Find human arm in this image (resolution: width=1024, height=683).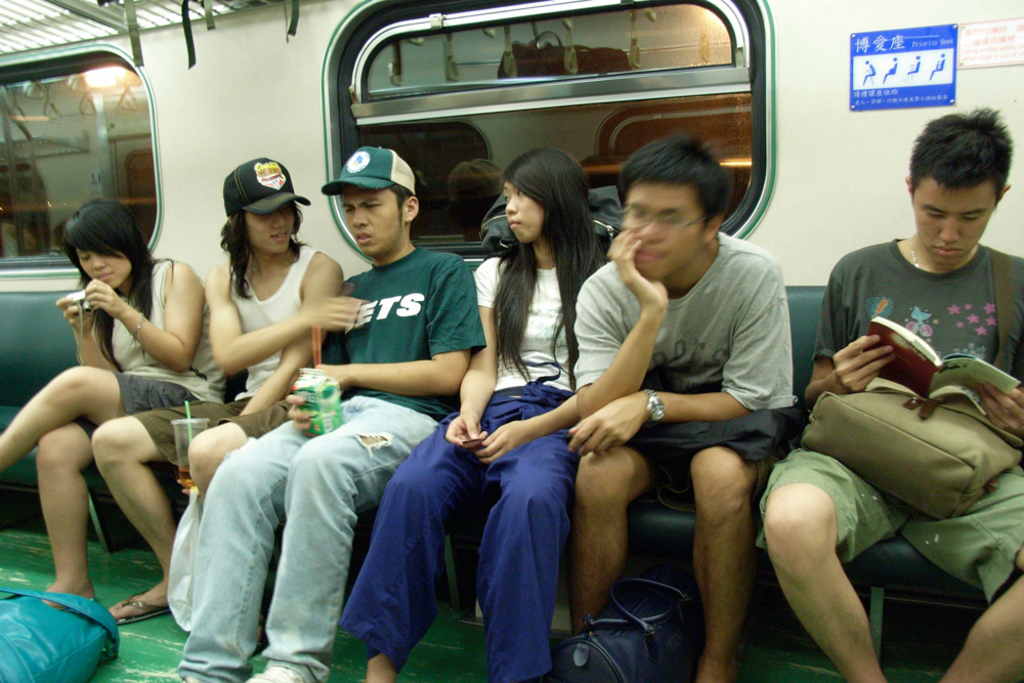
(x1=229, y1=248, x2=350, y2=421).
